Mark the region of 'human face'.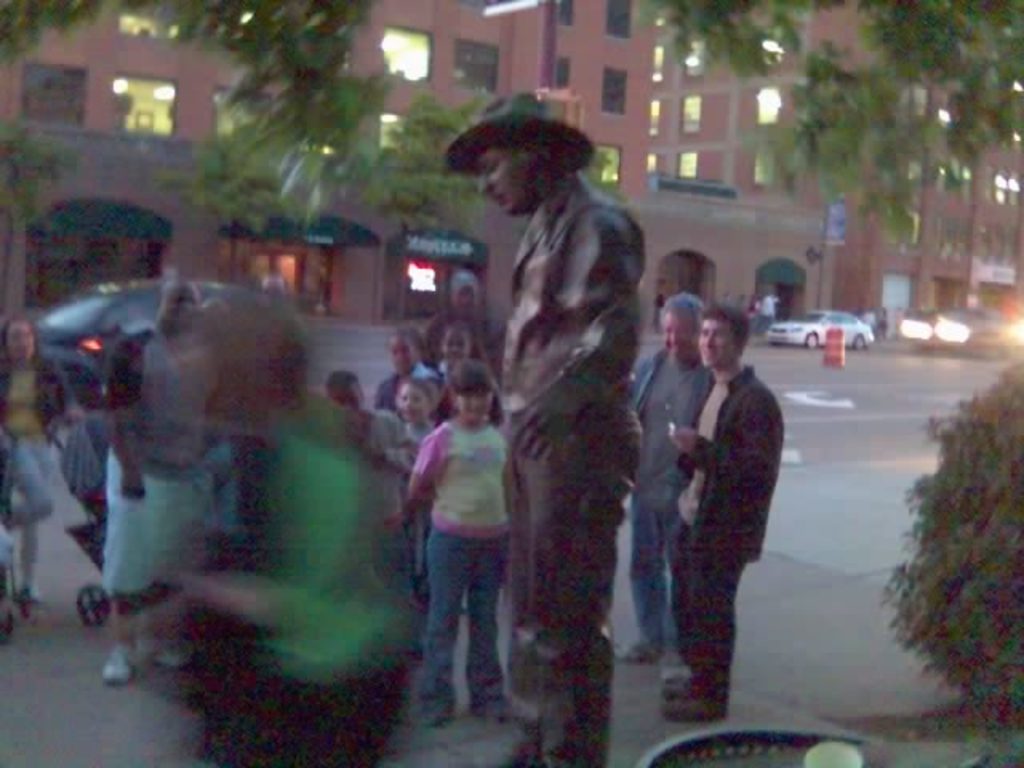
Region: <box>397,379,429,418</box>.
